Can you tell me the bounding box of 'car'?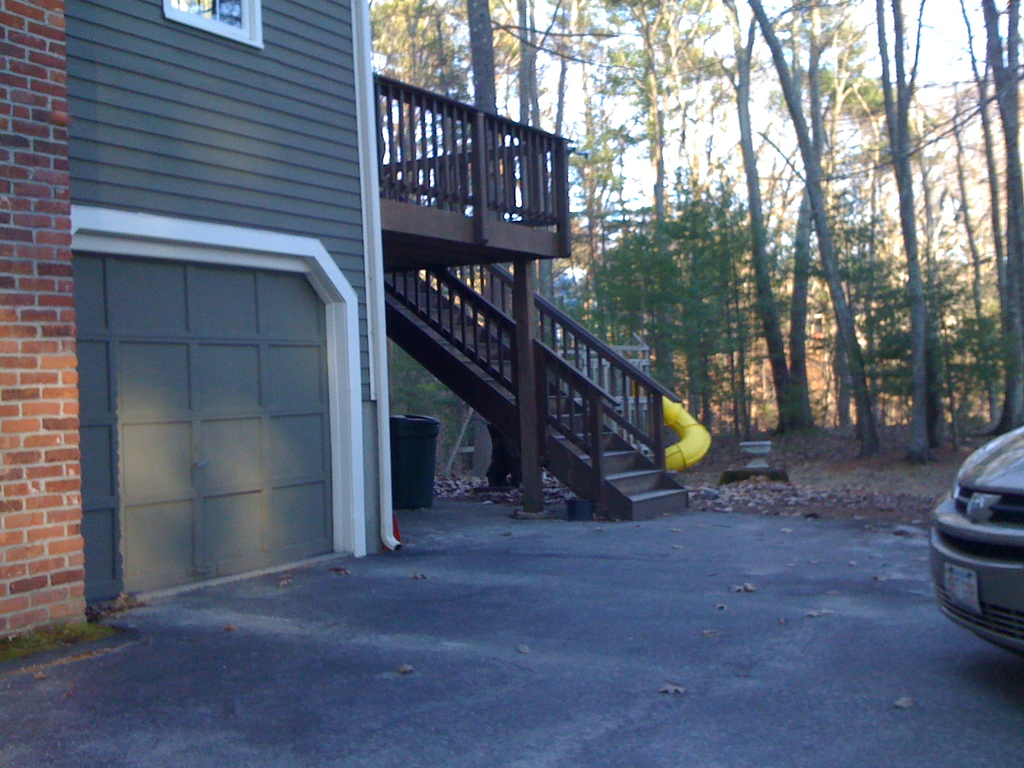
{"left": 926, "top": 428, "right": 1023, "bottom": 655}.
